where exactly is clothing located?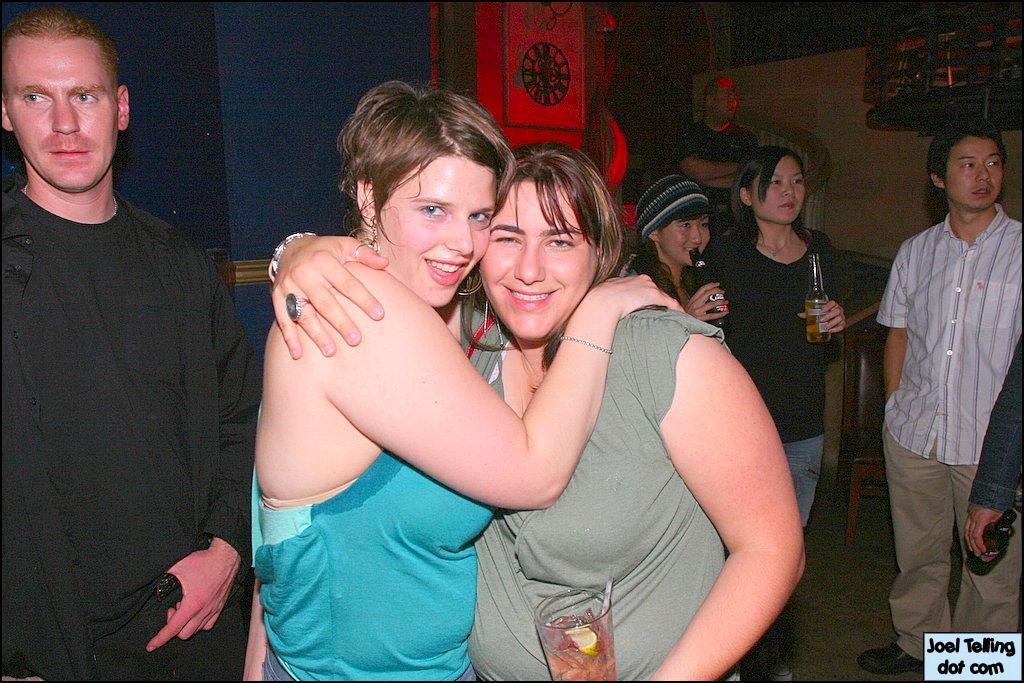
Its bounding box is [249,447,489,674].
